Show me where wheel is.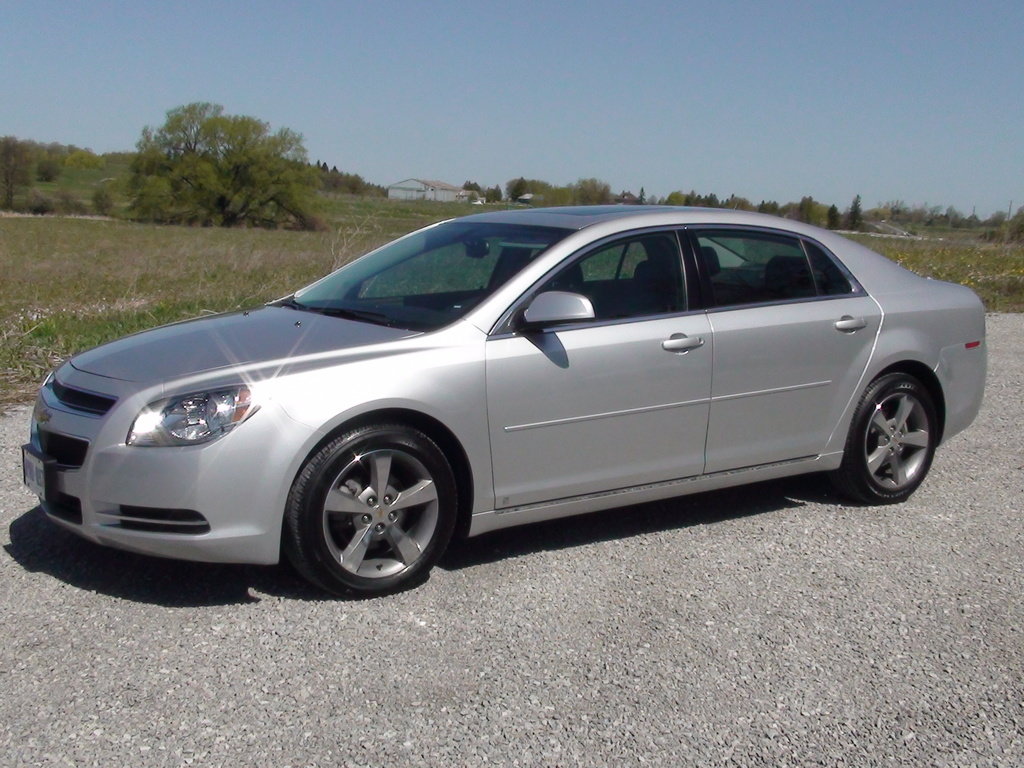
wheel is at 836 371 936 504.
